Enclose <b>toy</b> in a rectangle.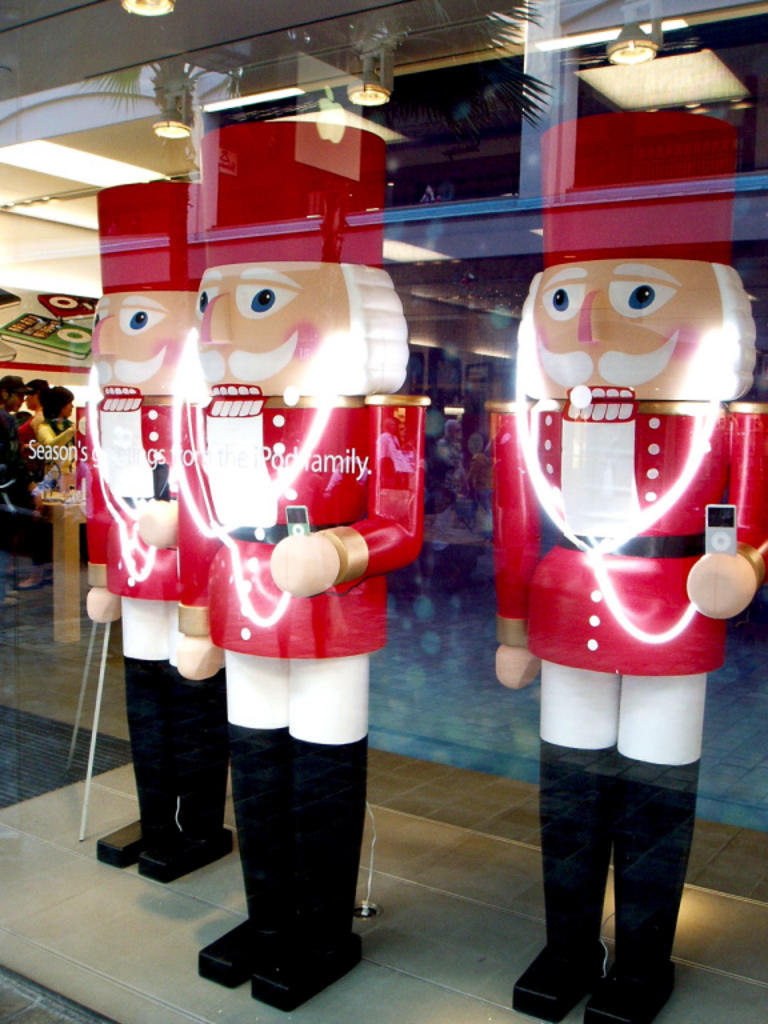
165 101 448 1011.
